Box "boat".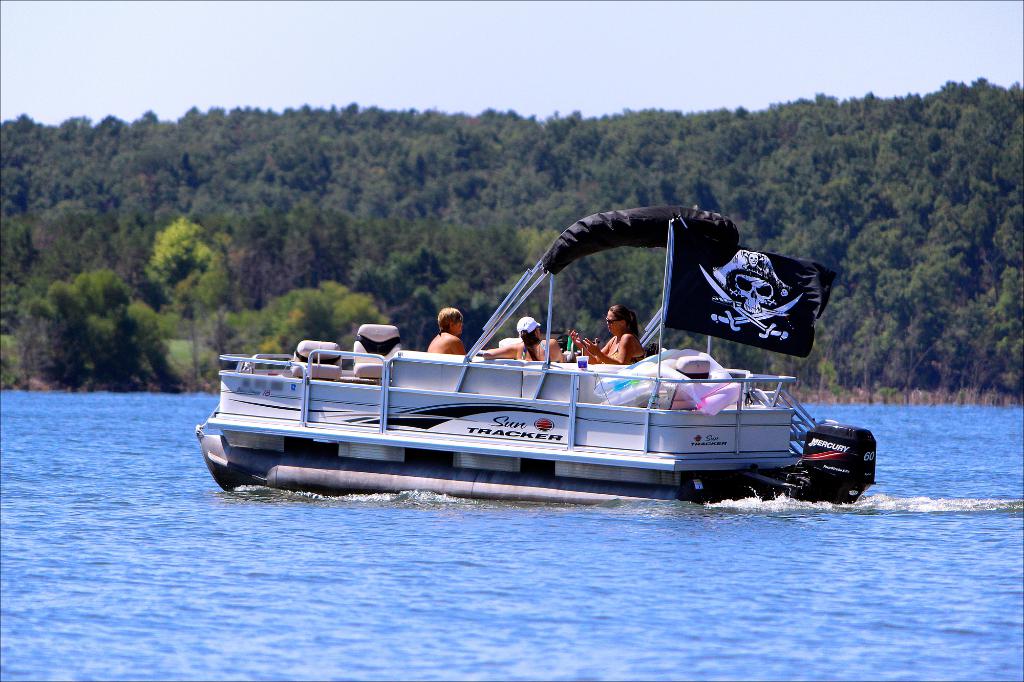
box(224, 202, 823, 489).
